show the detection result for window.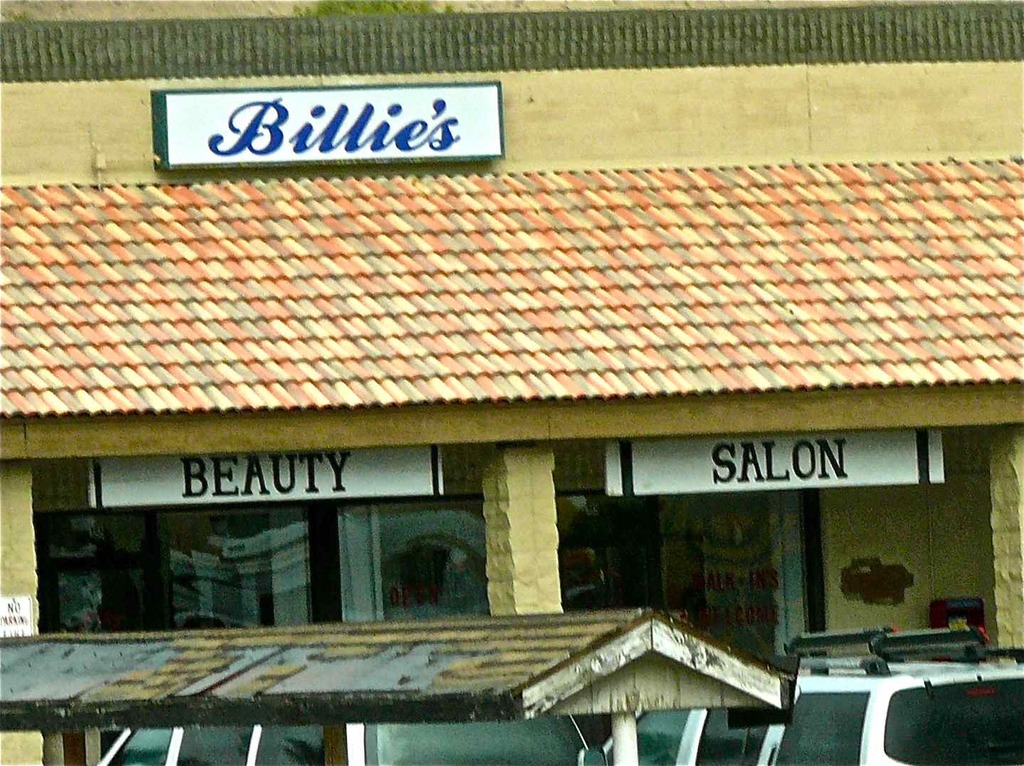
x1=769, y1=688, x2=869, y2=765.
